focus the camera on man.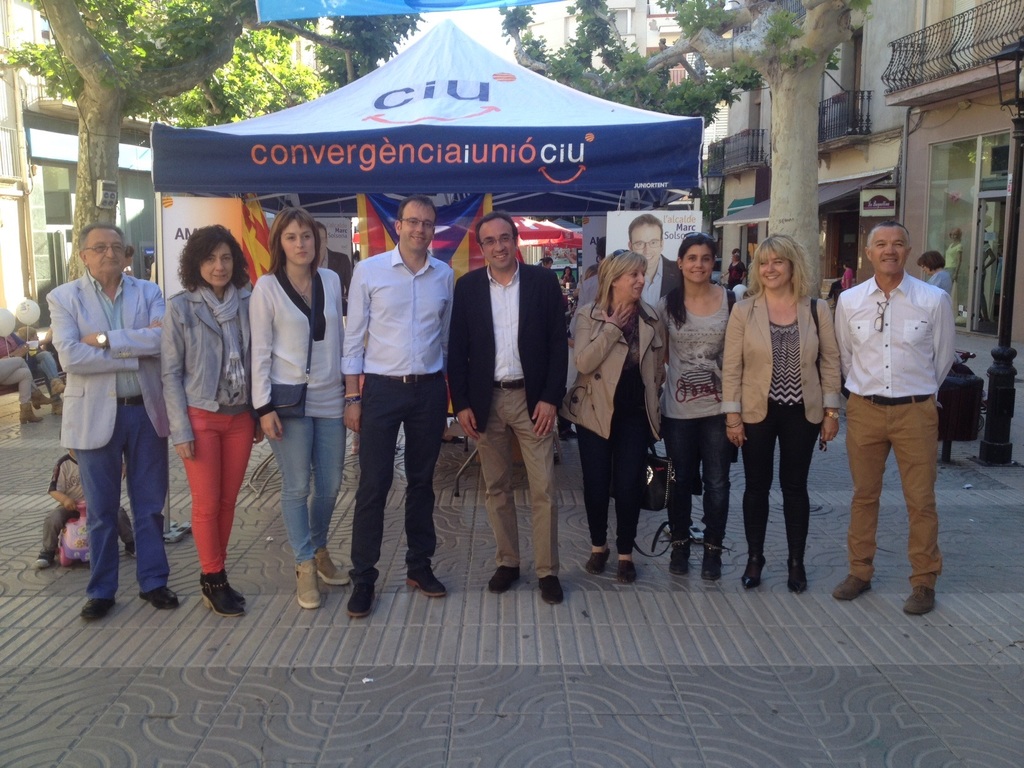
Focus region: bbox=(449, 214, 571, 606).
